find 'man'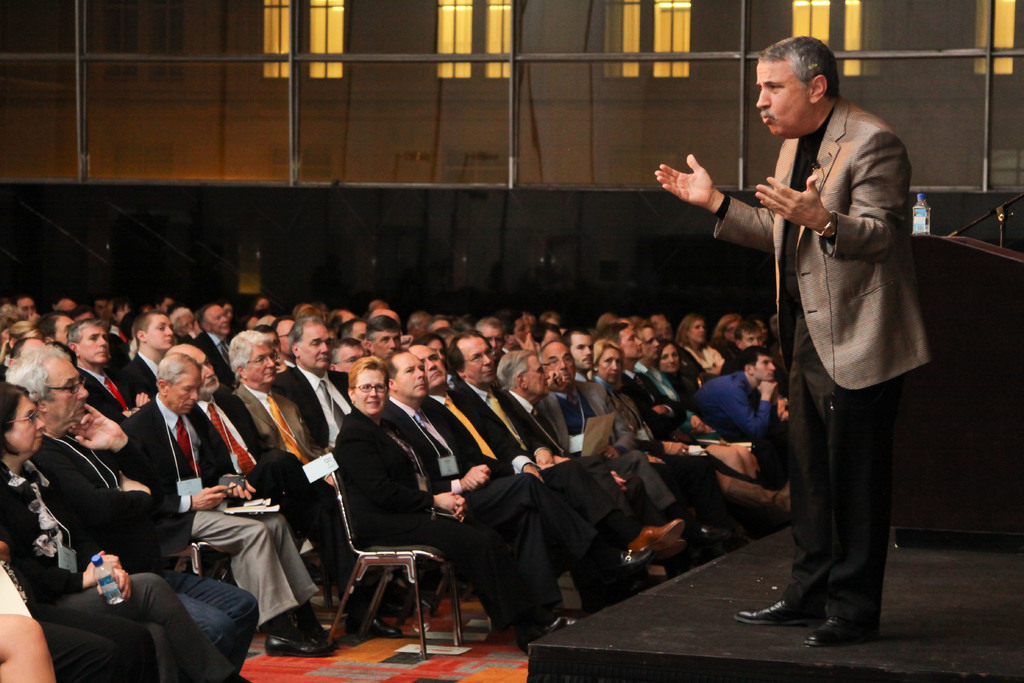
box(118, 351, 333, 658)
